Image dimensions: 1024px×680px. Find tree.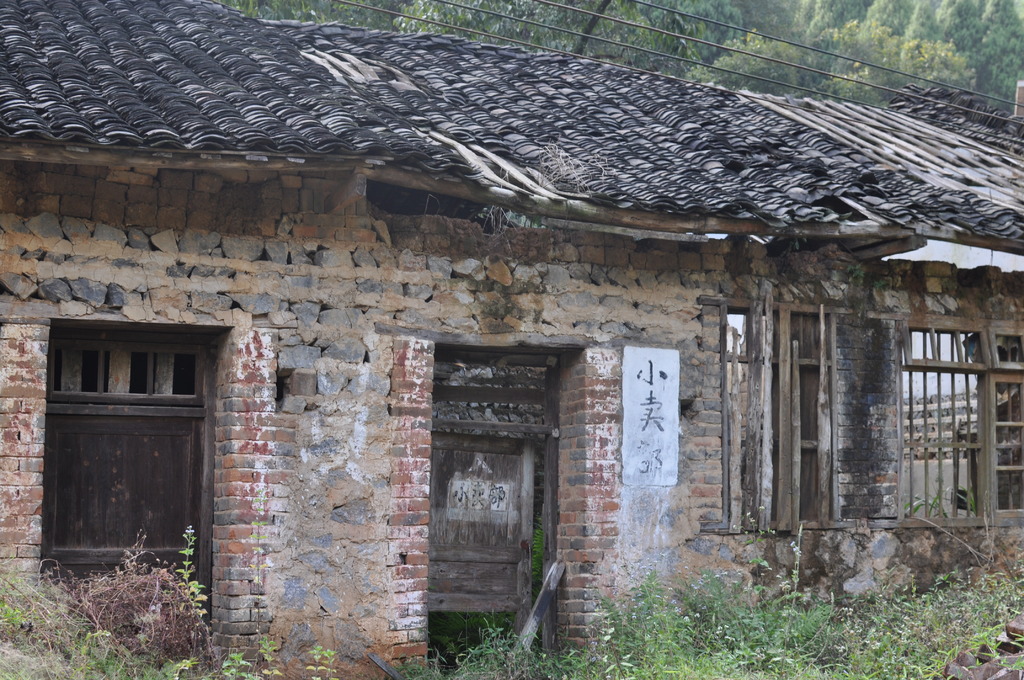
bbox=(686, 0, 1023, 104).
